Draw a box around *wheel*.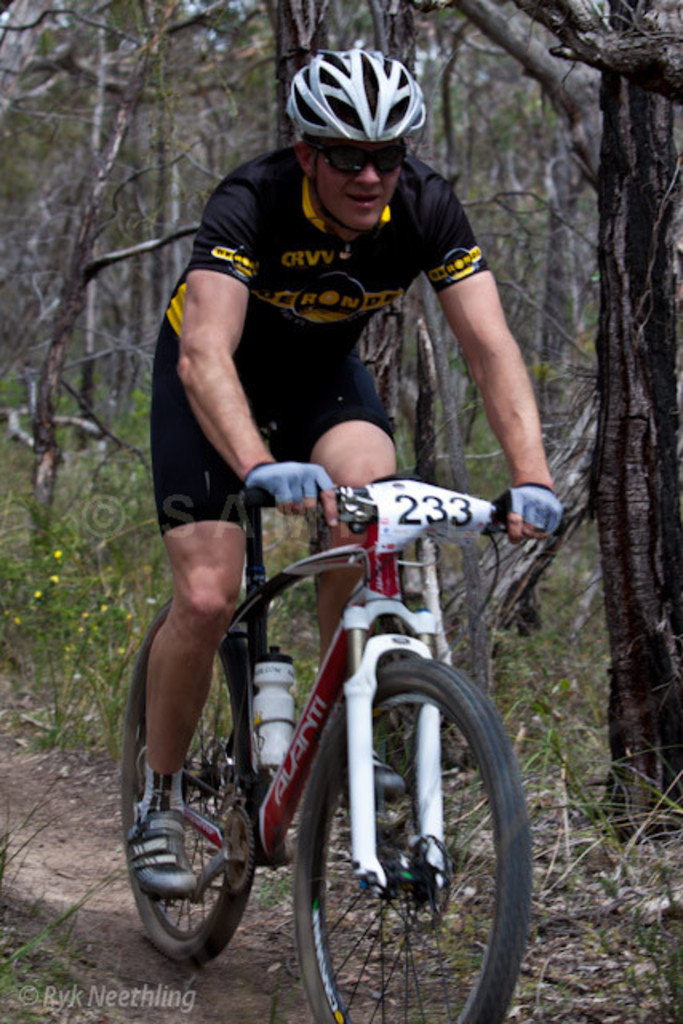
select_region(290, 648, 515, 1018).
